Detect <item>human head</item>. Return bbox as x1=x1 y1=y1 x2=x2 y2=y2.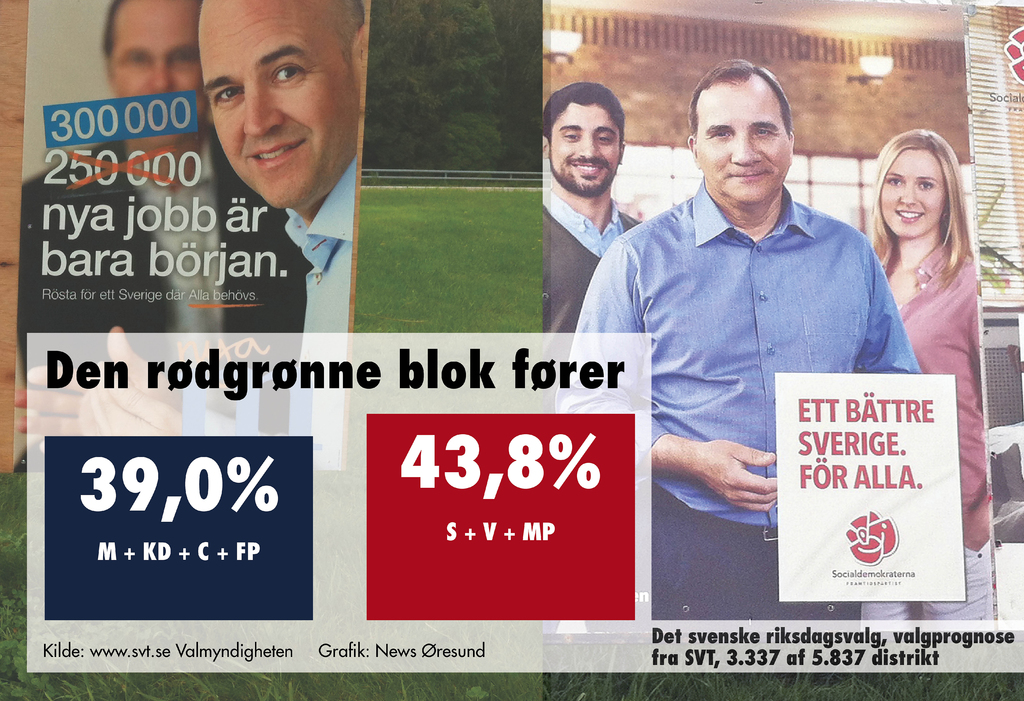
x1=95 y1=0 x2=216 y2=148.
